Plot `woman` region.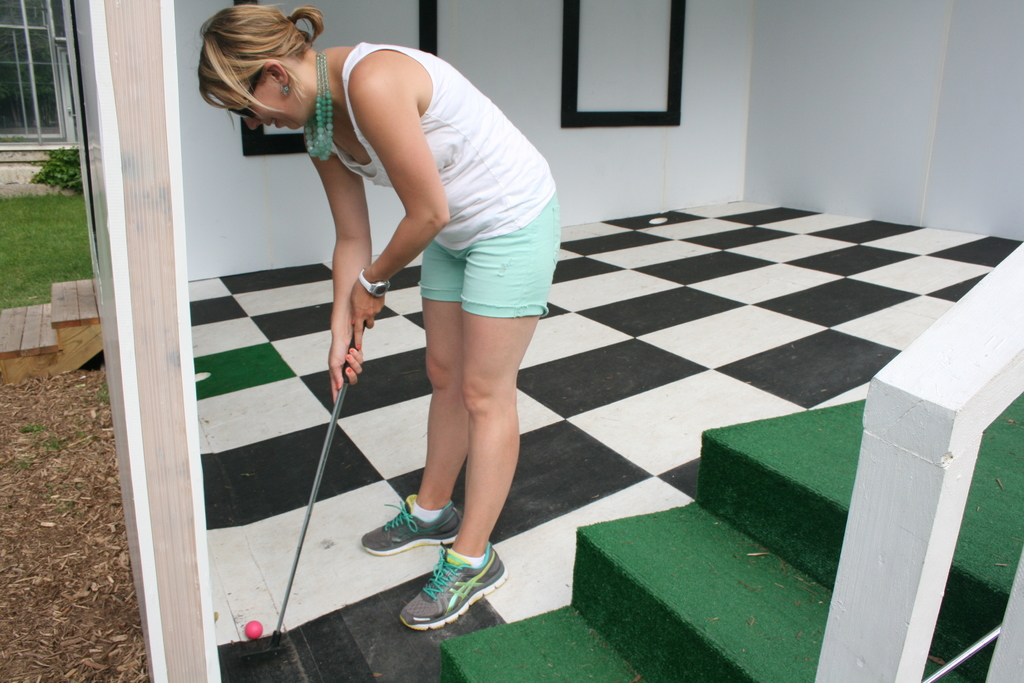
Plotted at (x1=190, y1=0, x2=589, y2=636).
